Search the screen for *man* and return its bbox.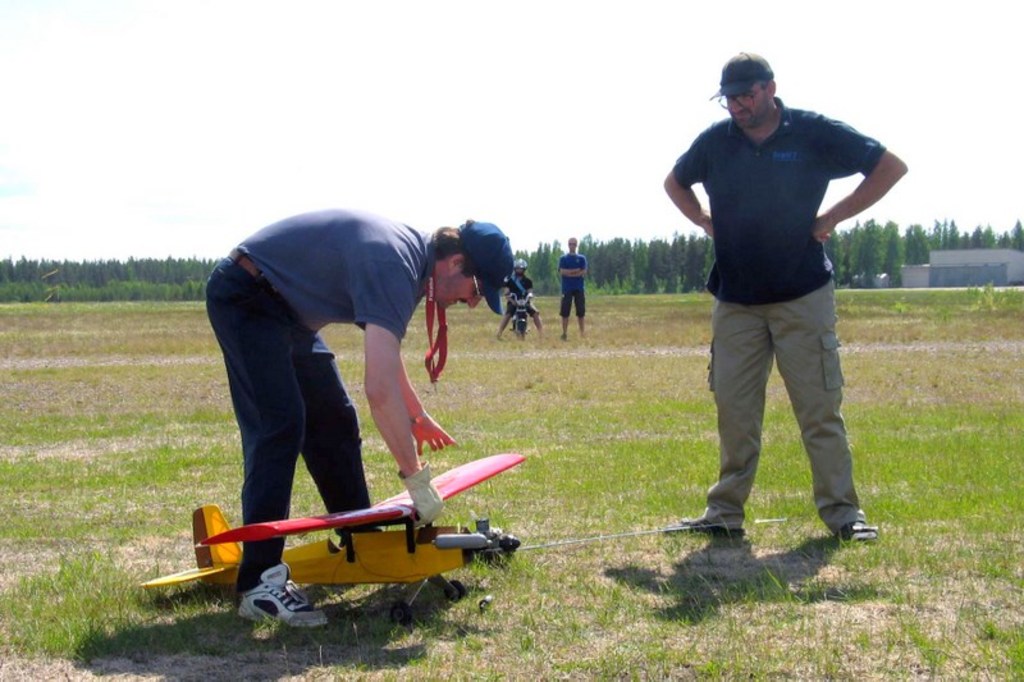
Found: <bbox>671, 49, 887, 580</bbox>.
